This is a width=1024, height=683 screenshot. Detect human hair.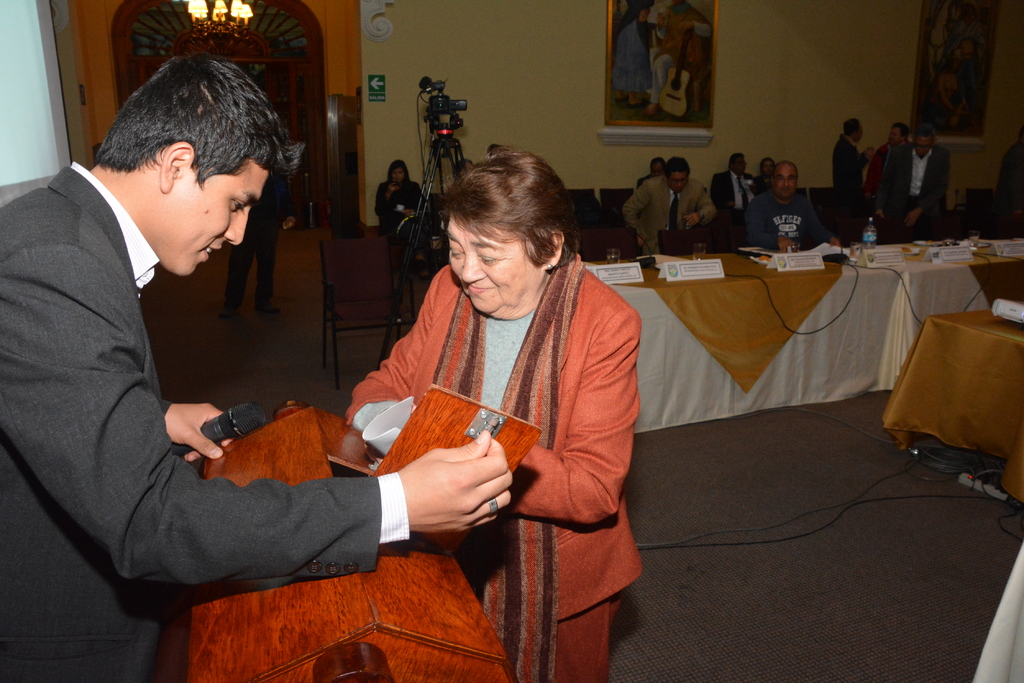
913/123/938/147.
